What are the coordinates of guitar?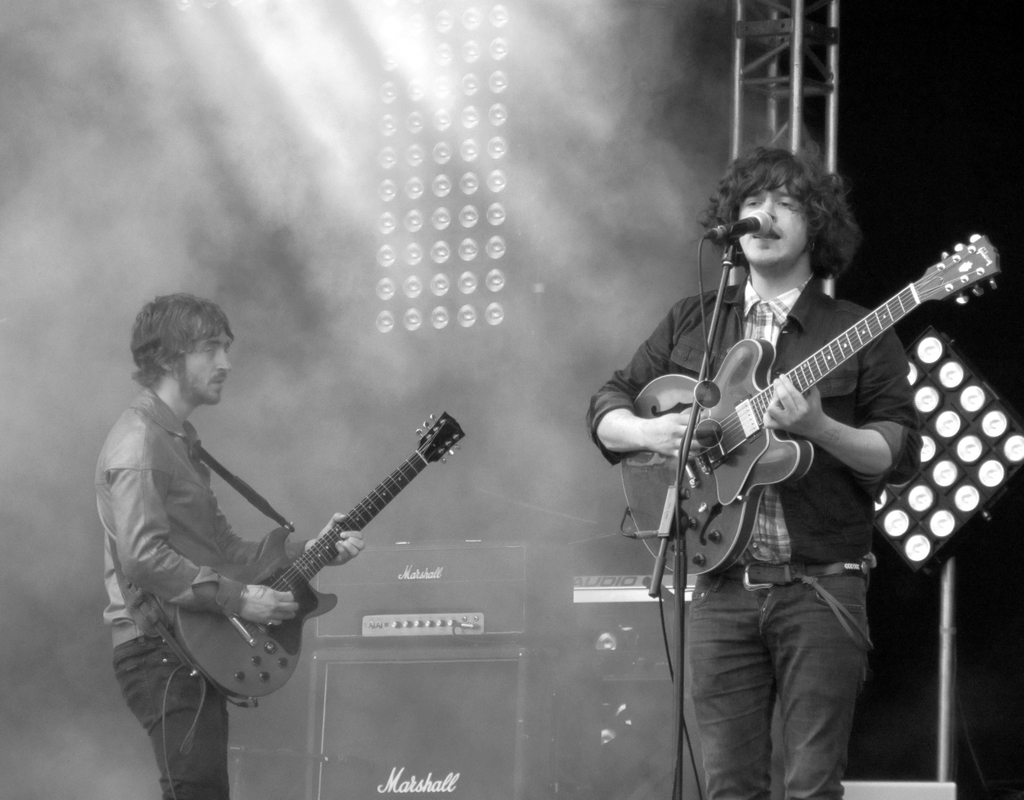
locate(150, 413, 457, 716).
